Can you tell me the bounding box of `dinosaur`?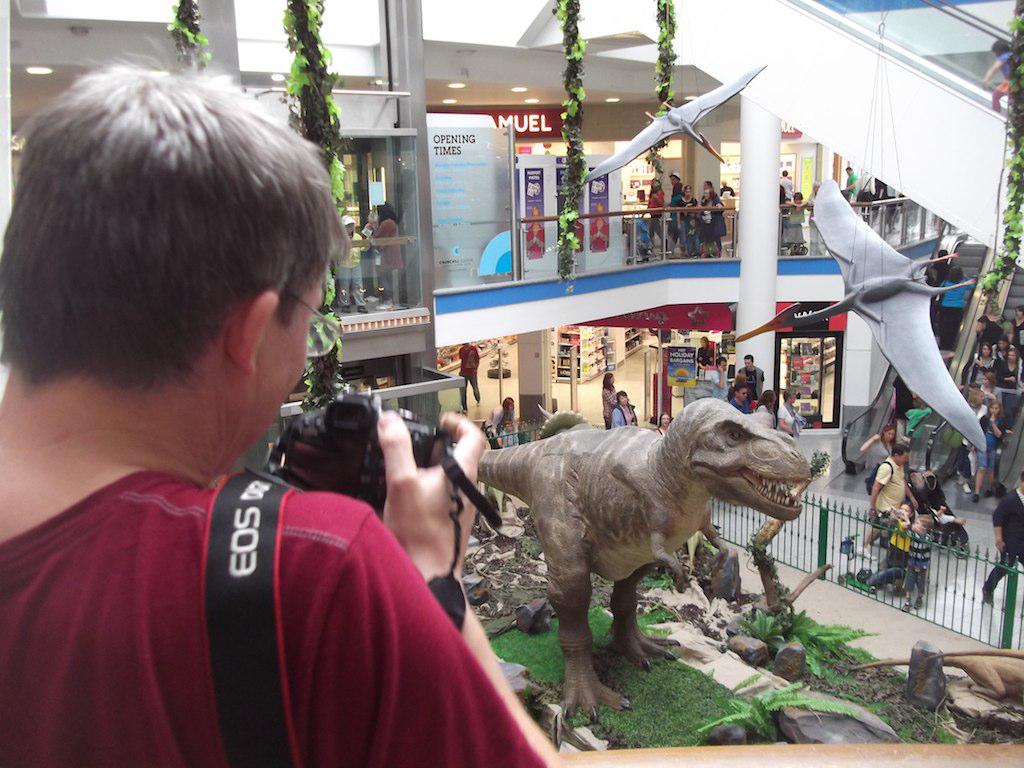
left=476, top=392, right=813, bottom=723.
